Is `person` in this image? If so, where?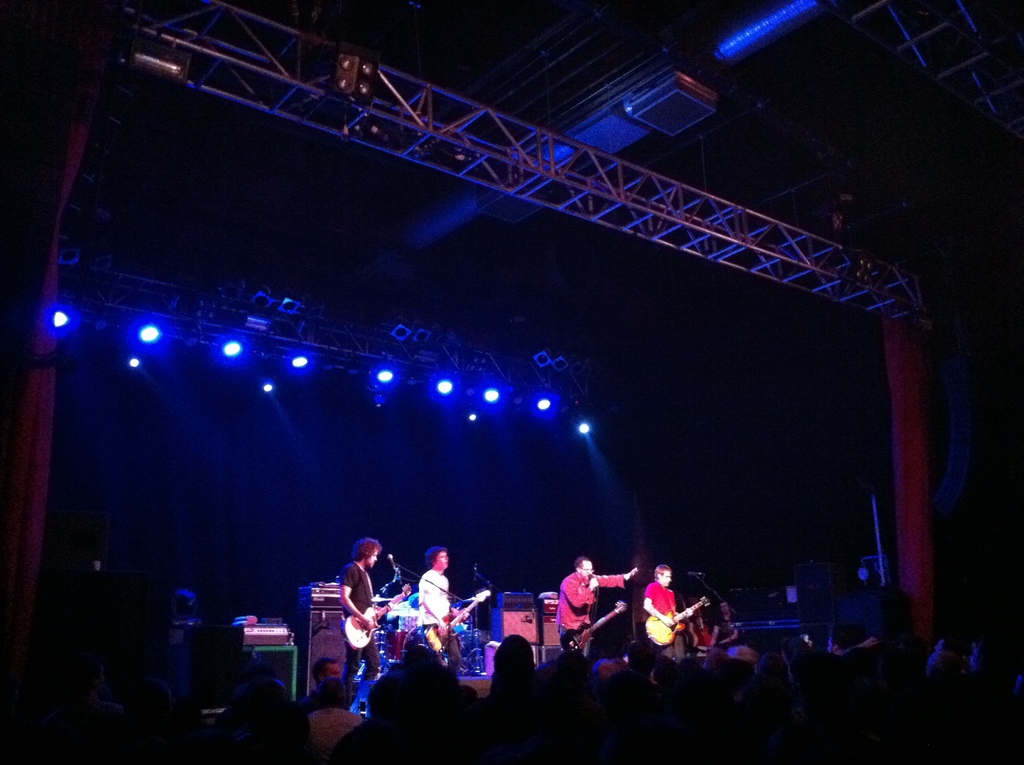
Yes, at rect(554, 556, 631, 637).
